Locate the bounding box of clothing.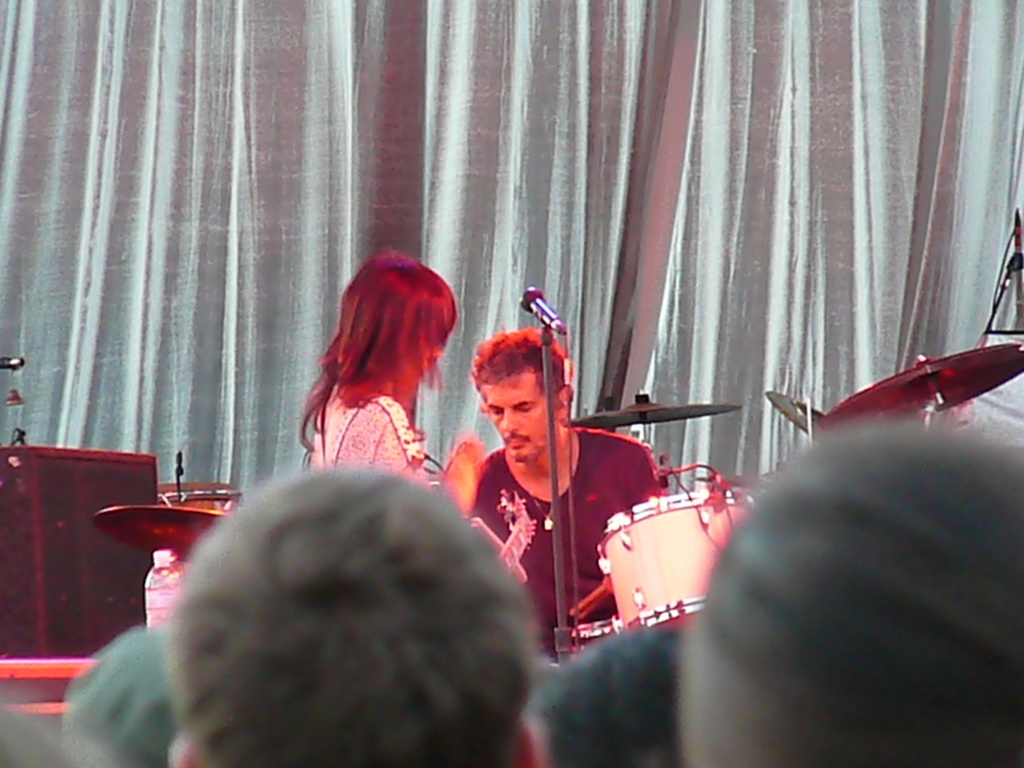
Bounding box: <bbox>308, 392, 426, 480</bbox>.
